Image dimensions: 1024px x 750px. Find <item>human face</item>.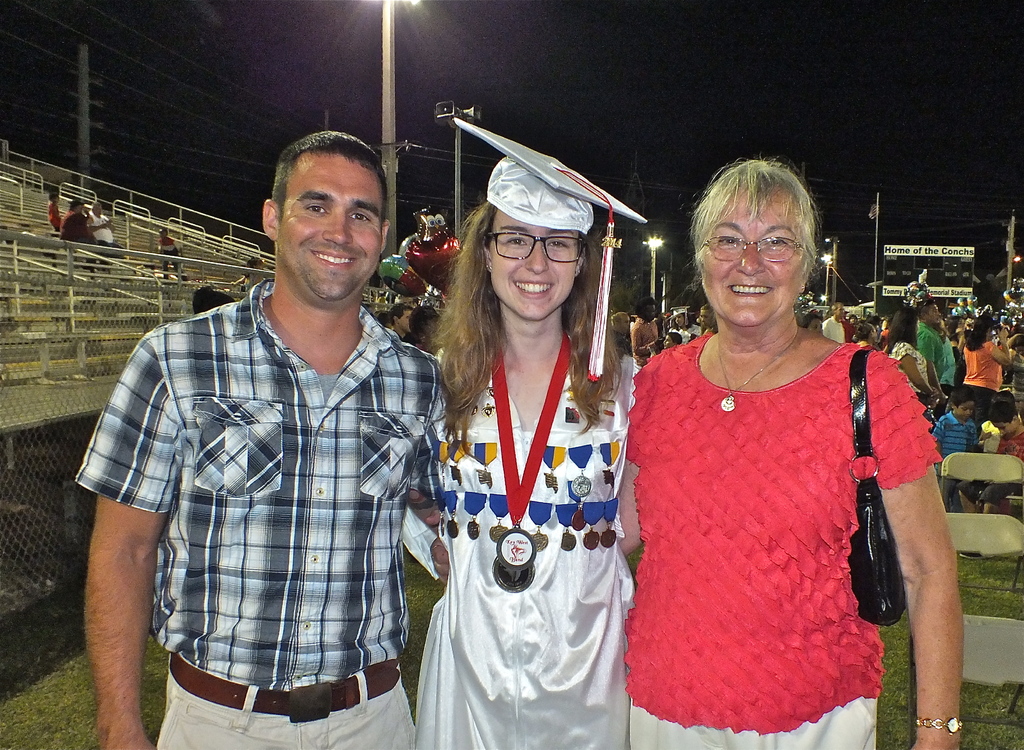
<bbox>950, 397, 973, 420</bbox>.
